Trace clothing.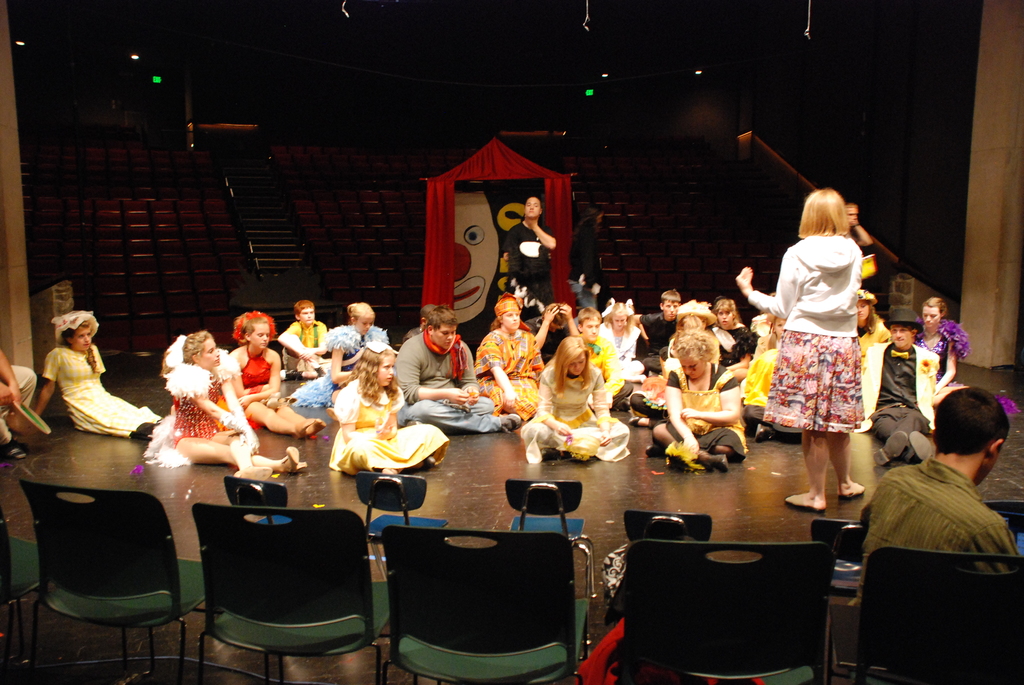
Traced to select_region(849, 452, 1023, 684).
